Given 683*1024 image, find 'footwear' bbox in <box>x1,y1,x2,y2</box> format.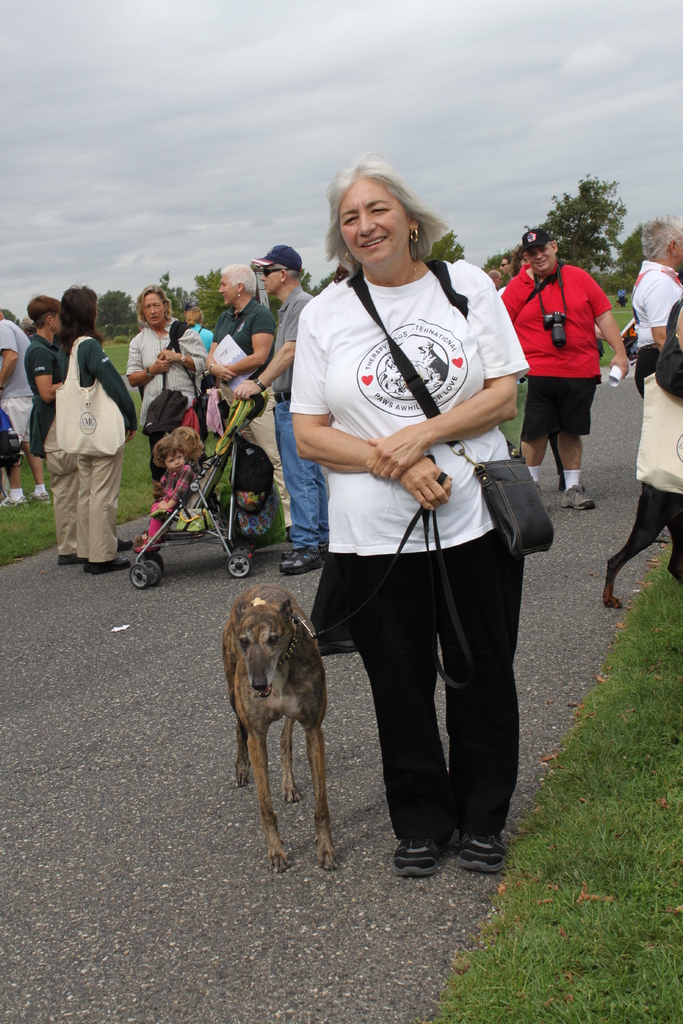
<box>558,483,598,510</box>.
